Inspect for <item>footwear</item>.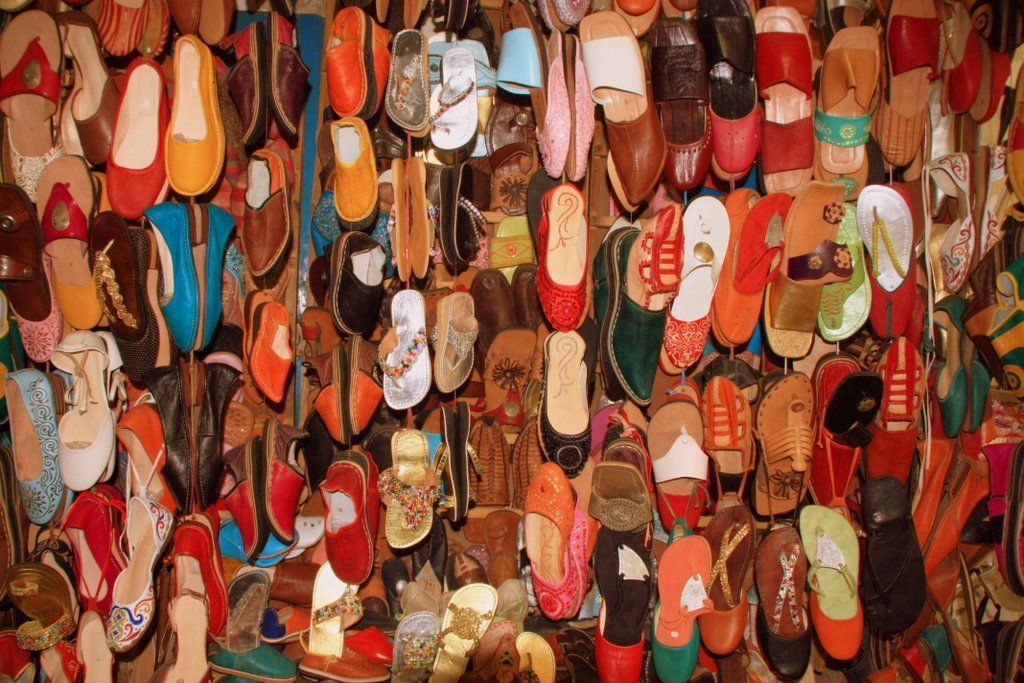
Inspection: (x1=170, y1=517, x2=230, y2=642).
